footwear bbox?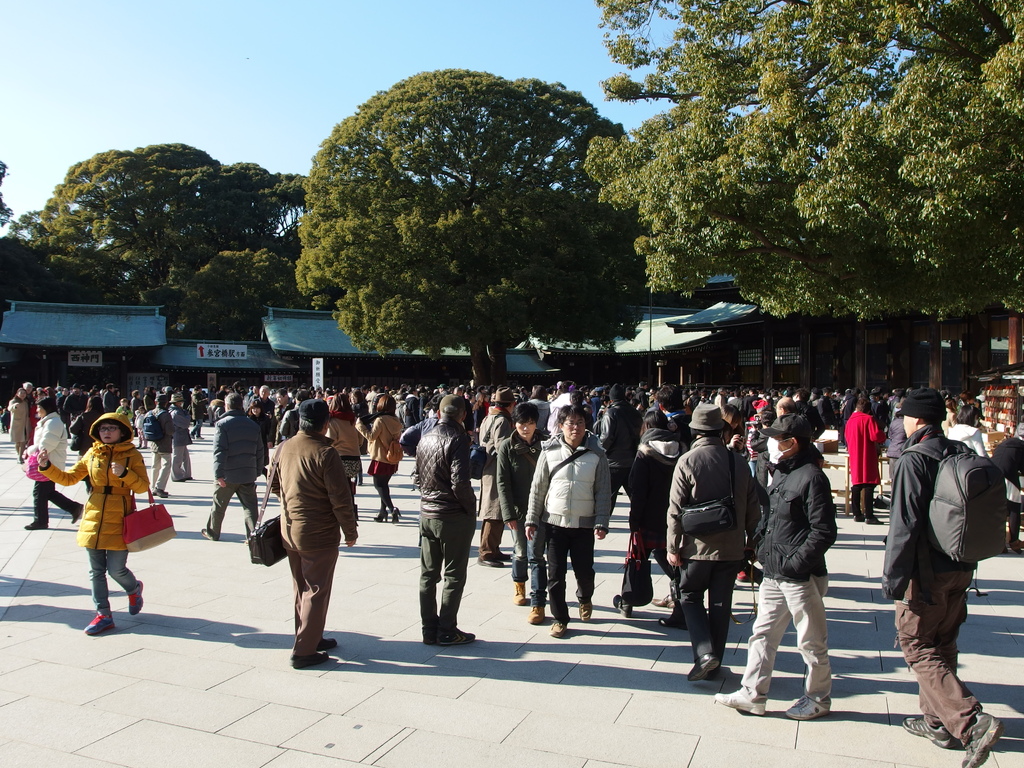
bbox(288, 651, 334, 667)
